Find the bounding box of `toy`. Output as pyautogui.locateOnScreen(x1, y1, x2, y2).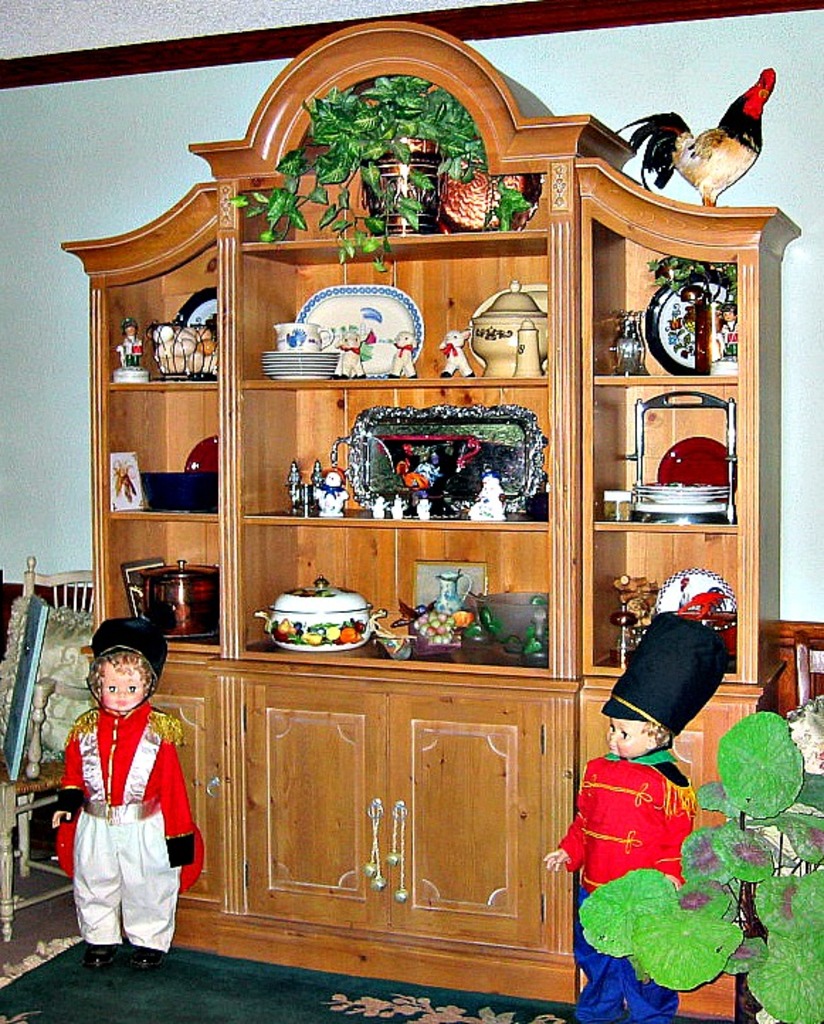
pyautogui.locateOnScreen(413, 492, 431, 523).
